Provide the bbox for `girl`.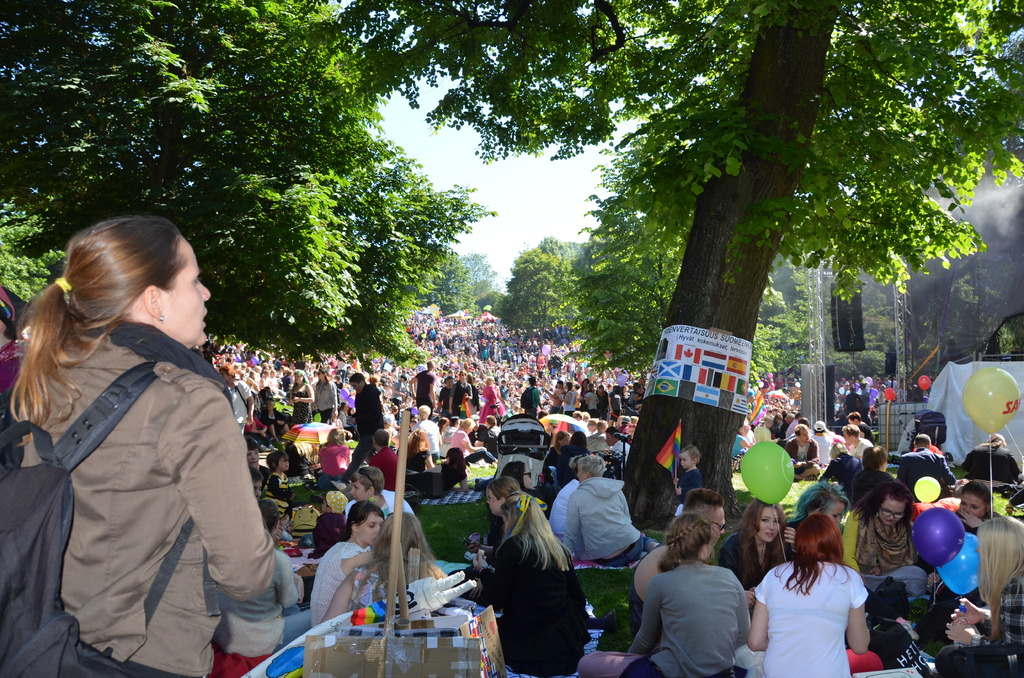
crop(719, 499, 795, 588).
